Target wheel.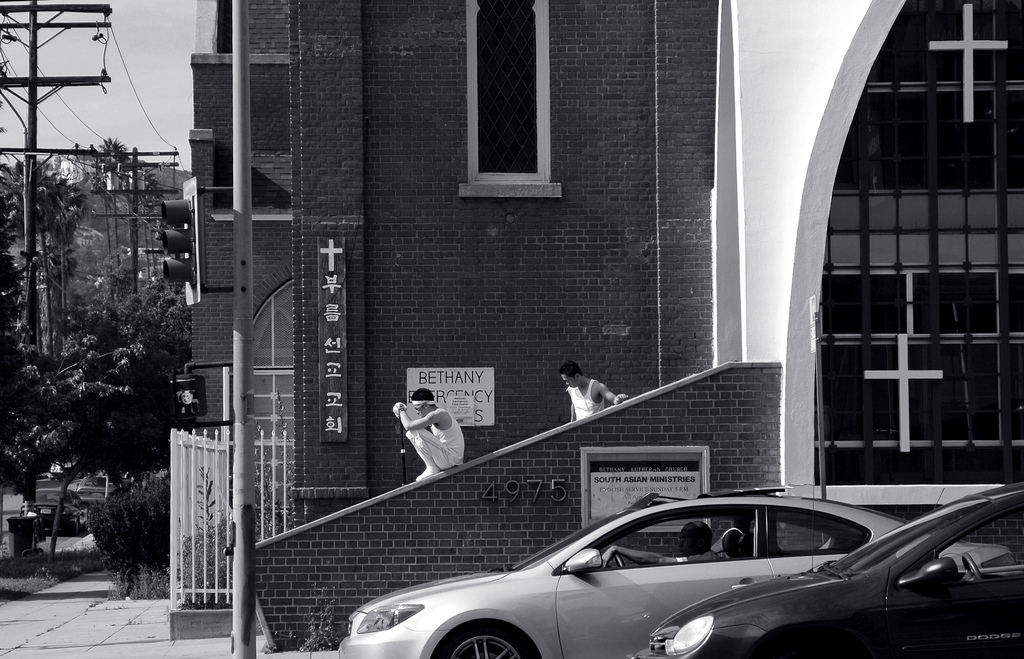
Target region: left=962, top=551, right=984, bottom=582.
